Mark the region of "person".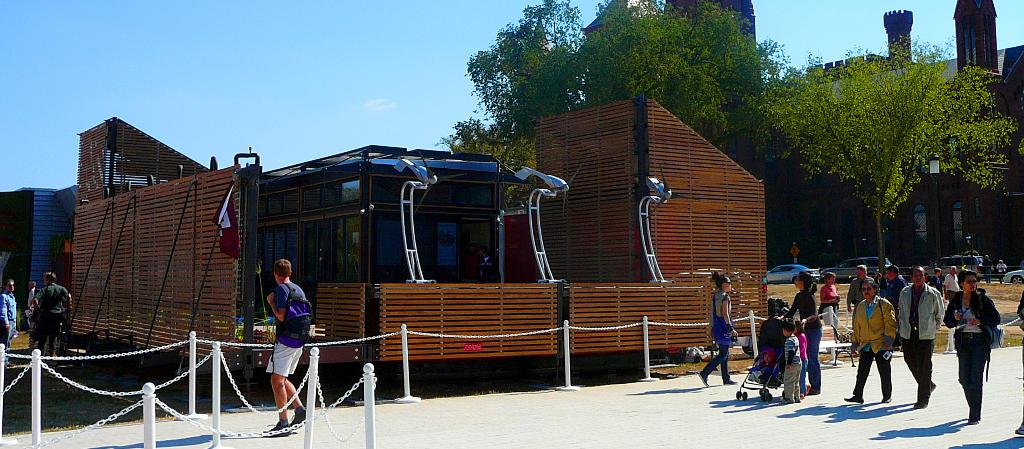
Region: left=982, top=253, right=993, bottom=283.
